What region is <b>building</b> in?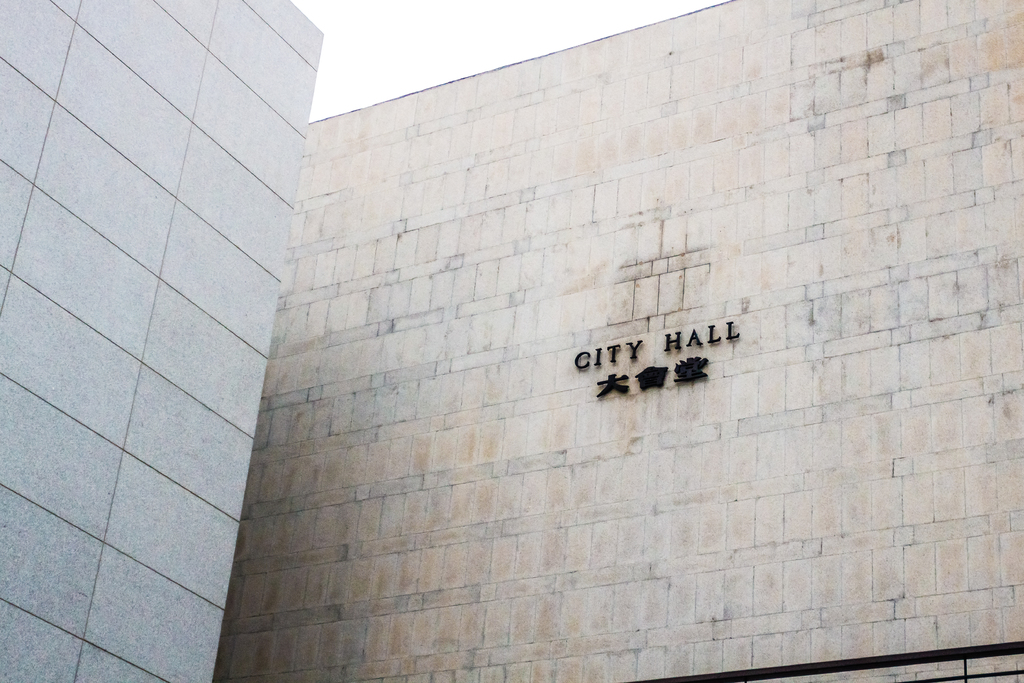
(x1=212, y1=0, x2=1023, y2=682).
